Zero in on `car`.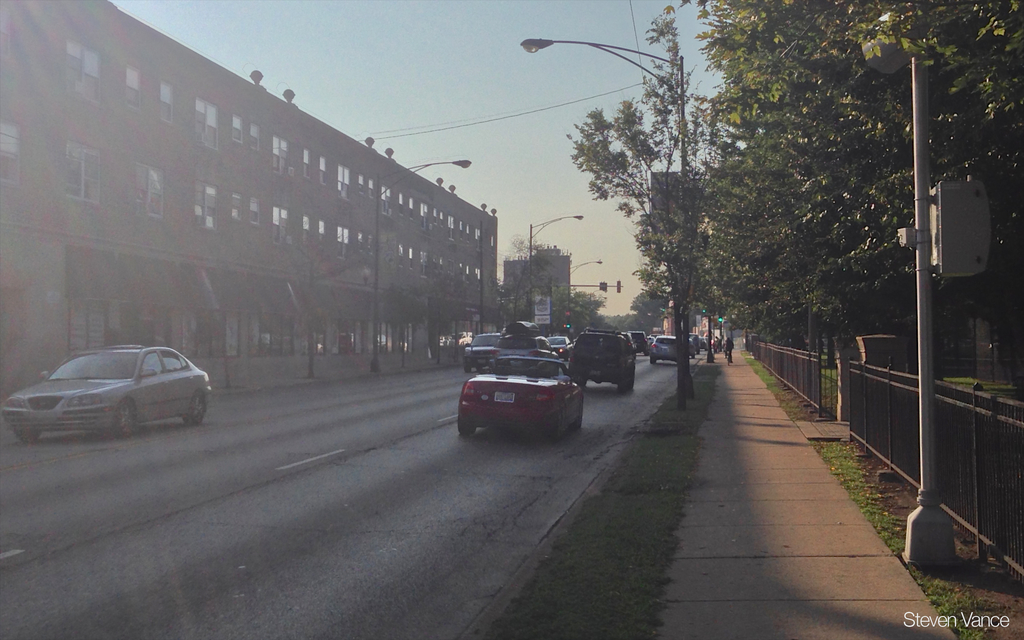
Zeroed in: 690/332/701/355.
